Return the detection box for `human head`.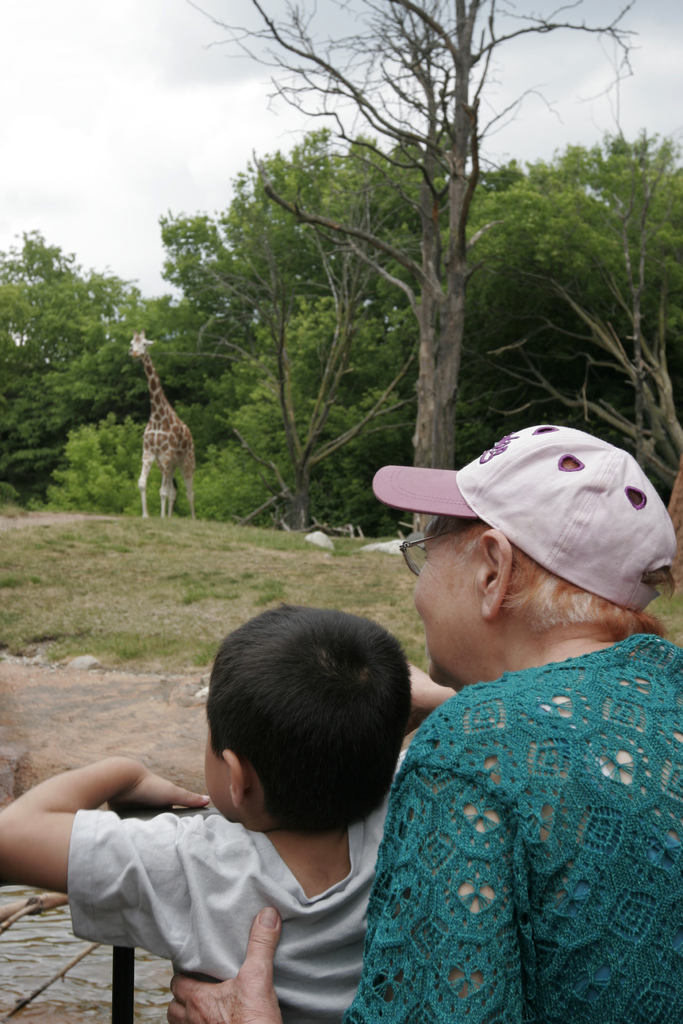
405:416:664:676.
